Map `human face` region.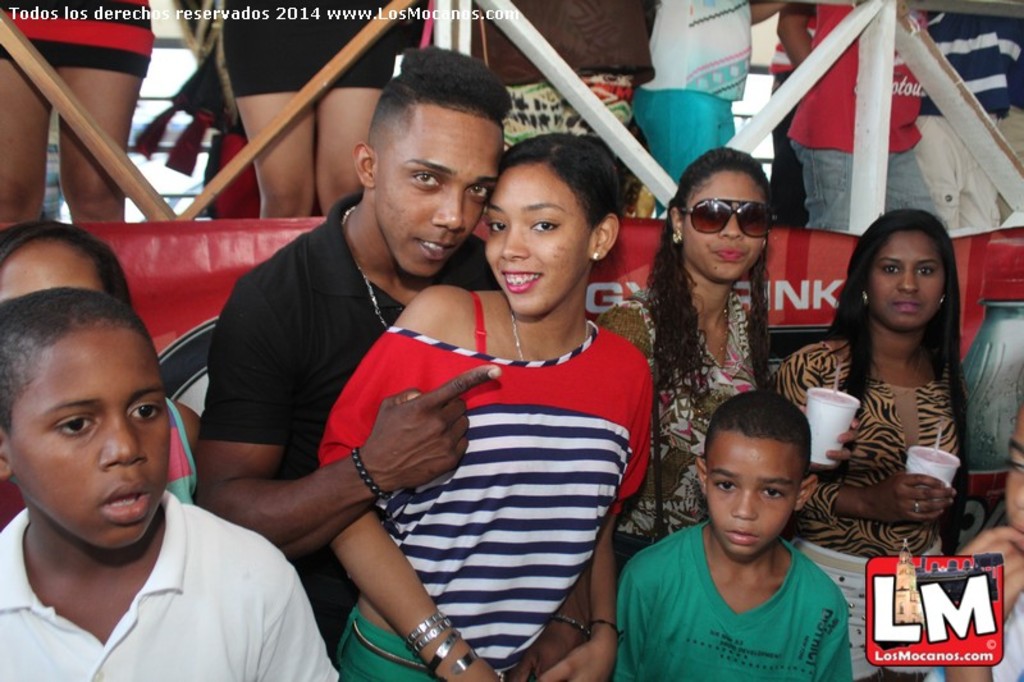
Mapped to {"x1": 0, "y1": 238, "x2": 102, "y2": 297}.
